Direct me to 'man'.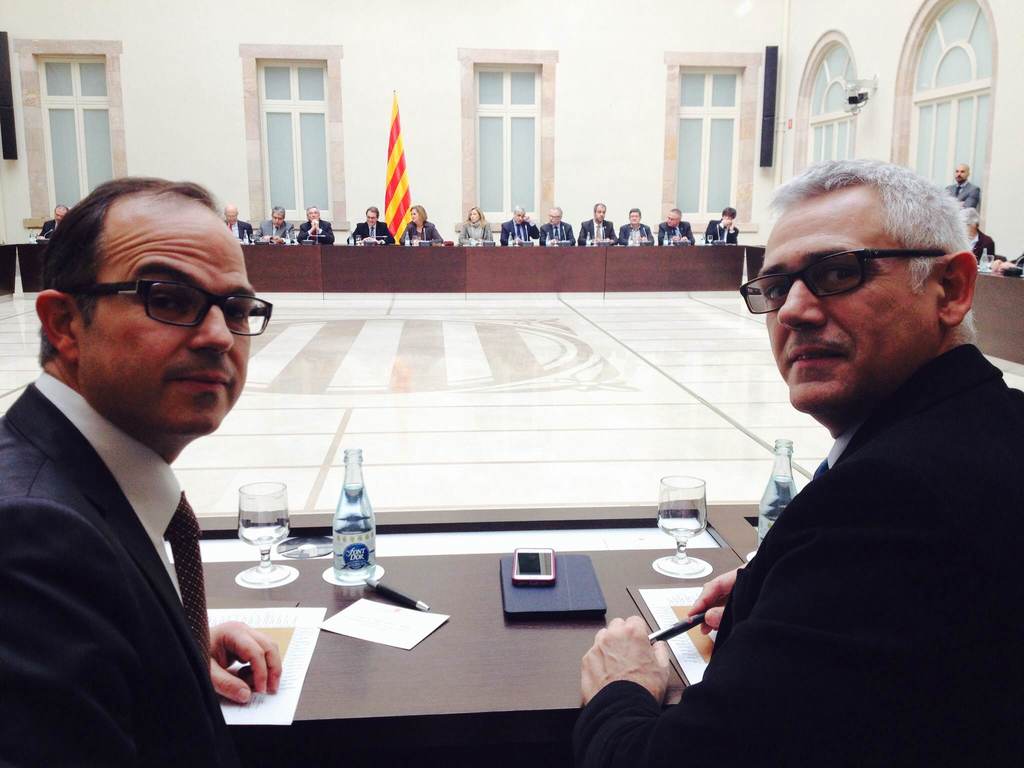
Direction: 969,203,998,266.
